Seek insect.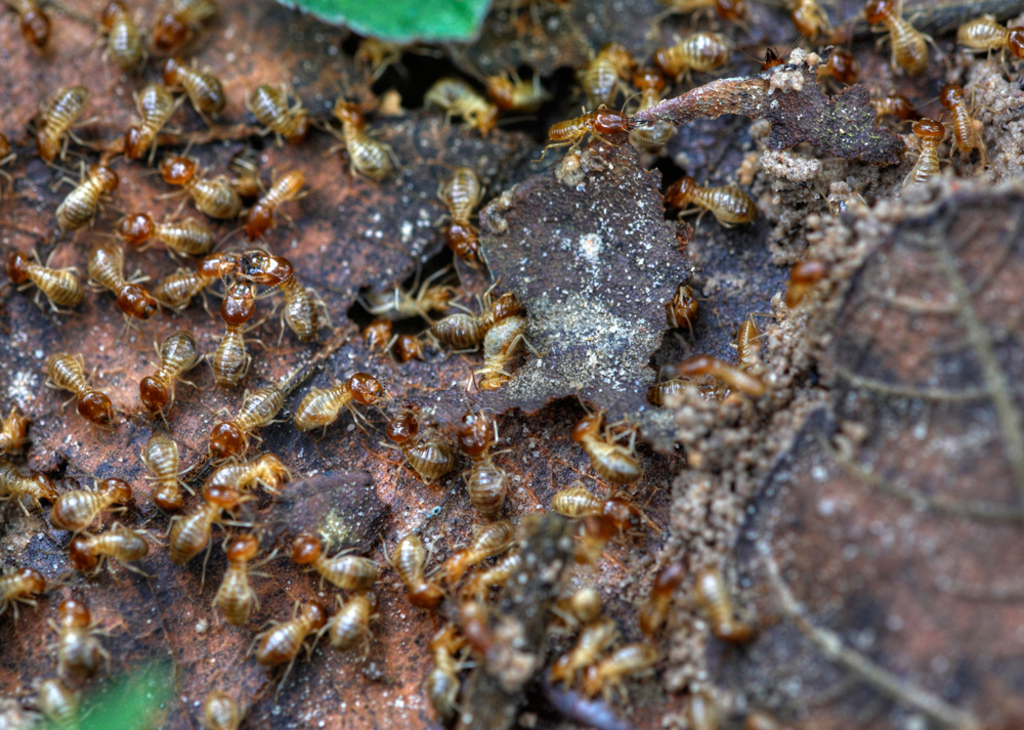
box=[551, 615, 626, 691].
